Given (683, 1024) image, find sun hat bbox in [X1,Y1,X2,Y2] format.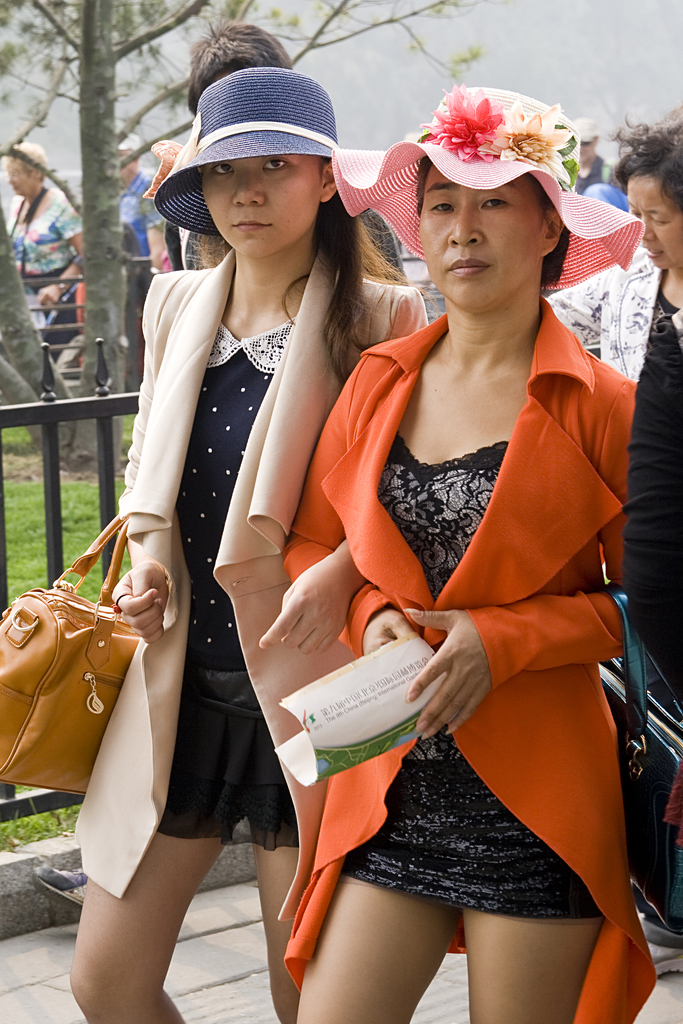
[149,63,383,241].
